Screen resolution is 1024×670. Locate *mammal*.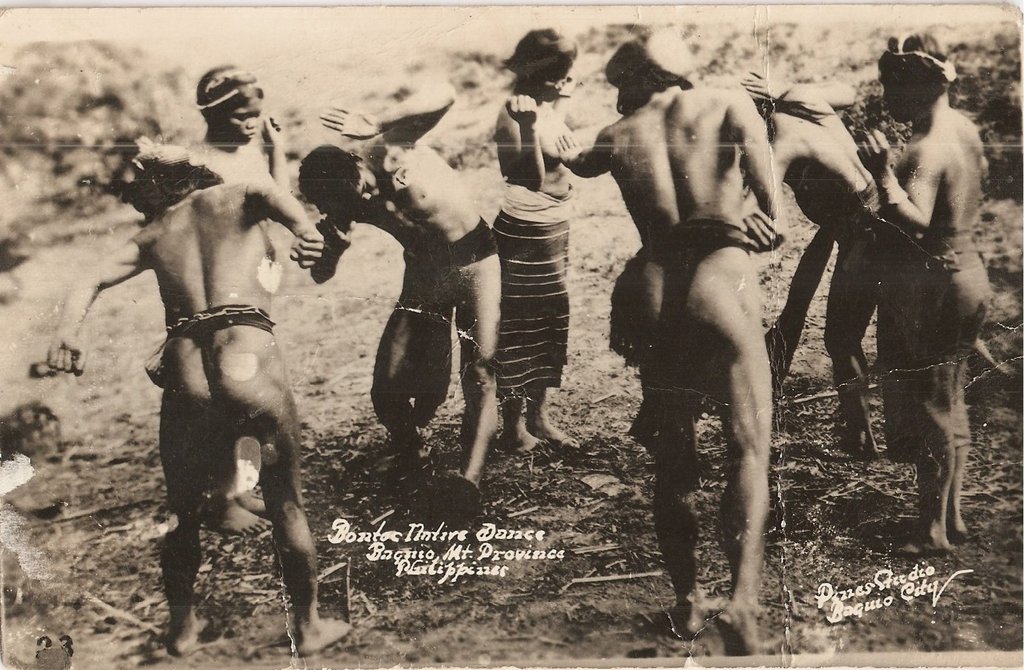
<box>45,152,354,657</box>.
